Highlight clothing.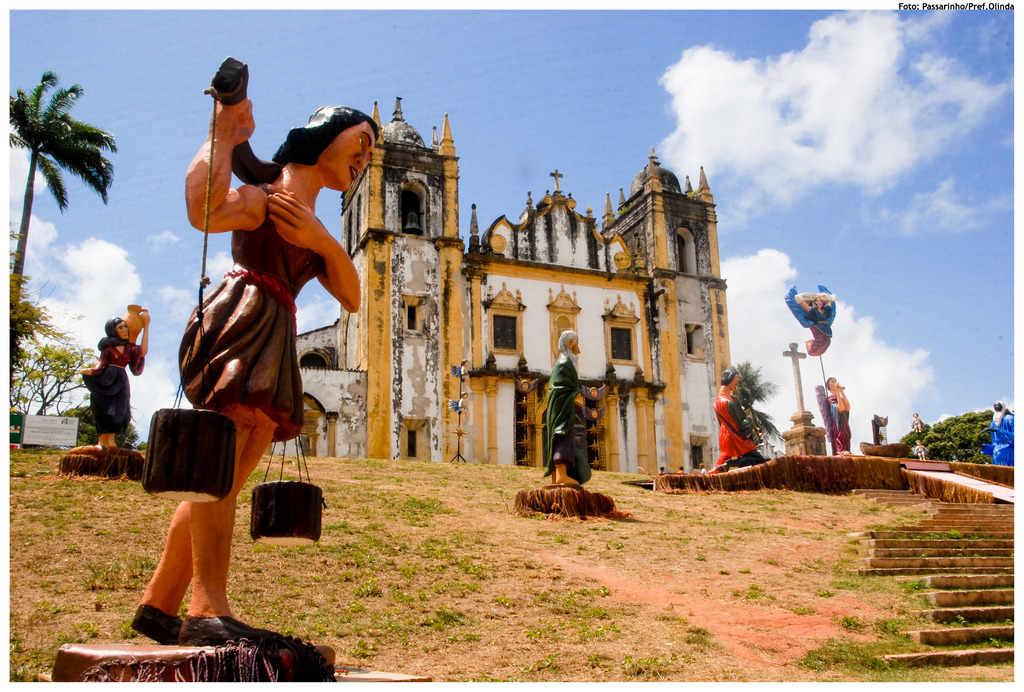
Highlighted region: 538:351:604:477.
